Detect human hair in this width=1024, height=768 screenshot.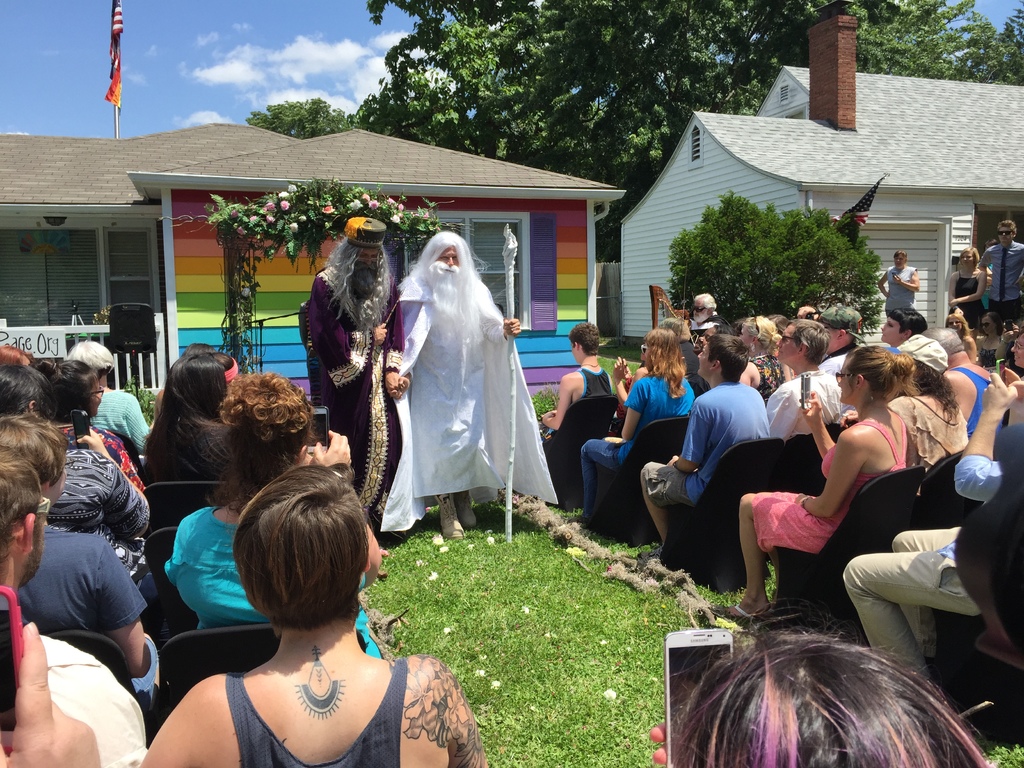
Detection: [x1=705, y1=333, x2=748, y2=383].
